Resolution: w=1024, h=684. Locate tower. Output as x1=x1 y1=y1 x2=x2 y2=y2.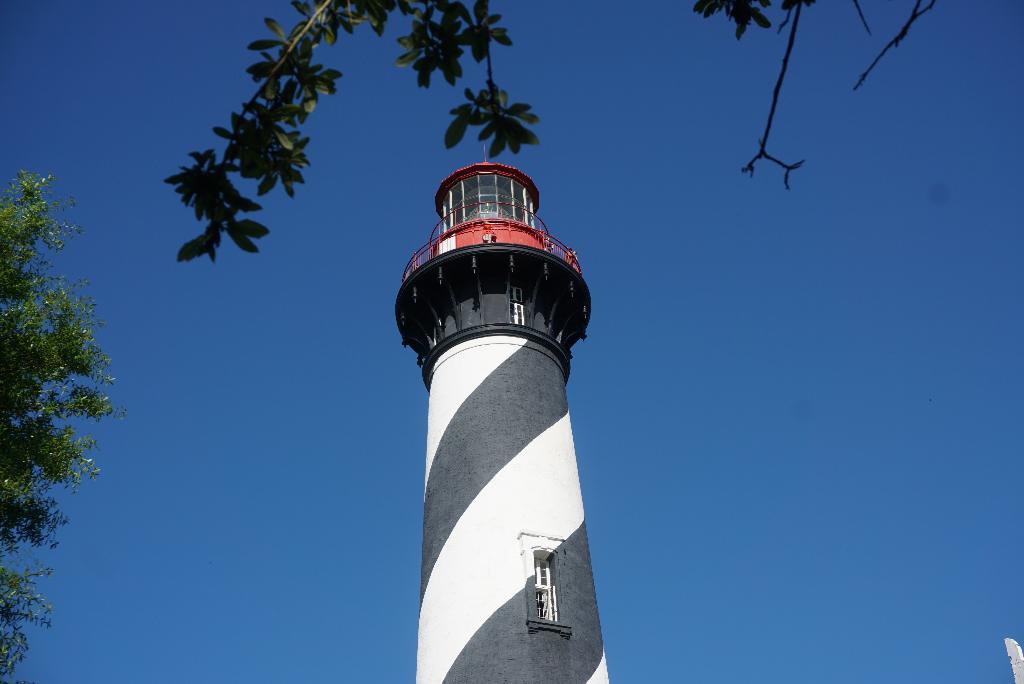
x1=396 y1=136 x2=593 y2=683.
